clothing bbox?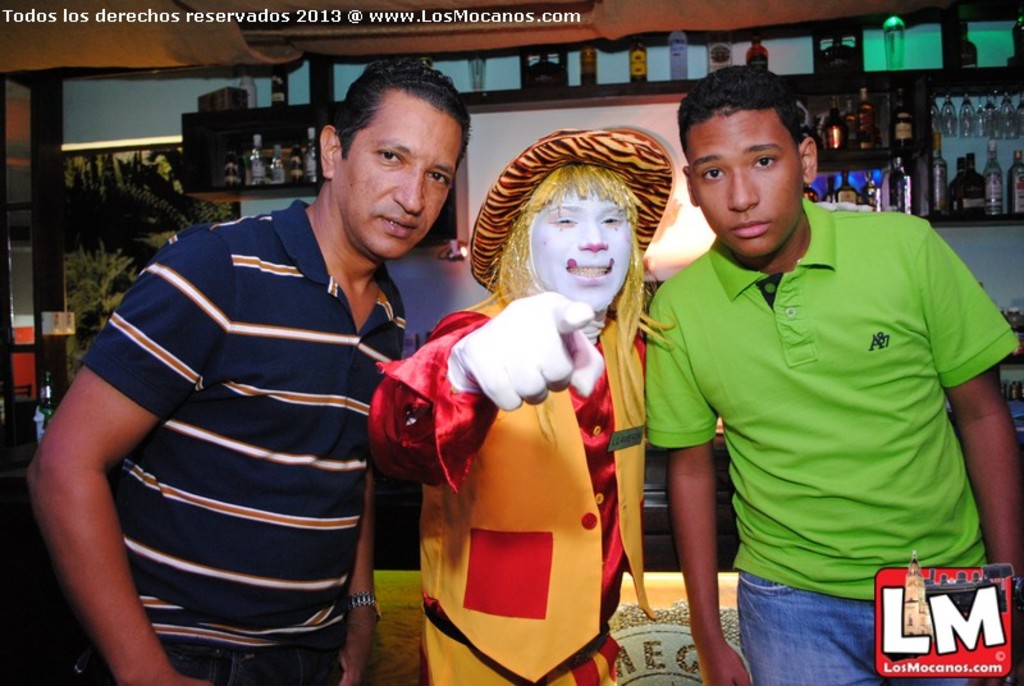
rect(73, 182, 412, 685)
